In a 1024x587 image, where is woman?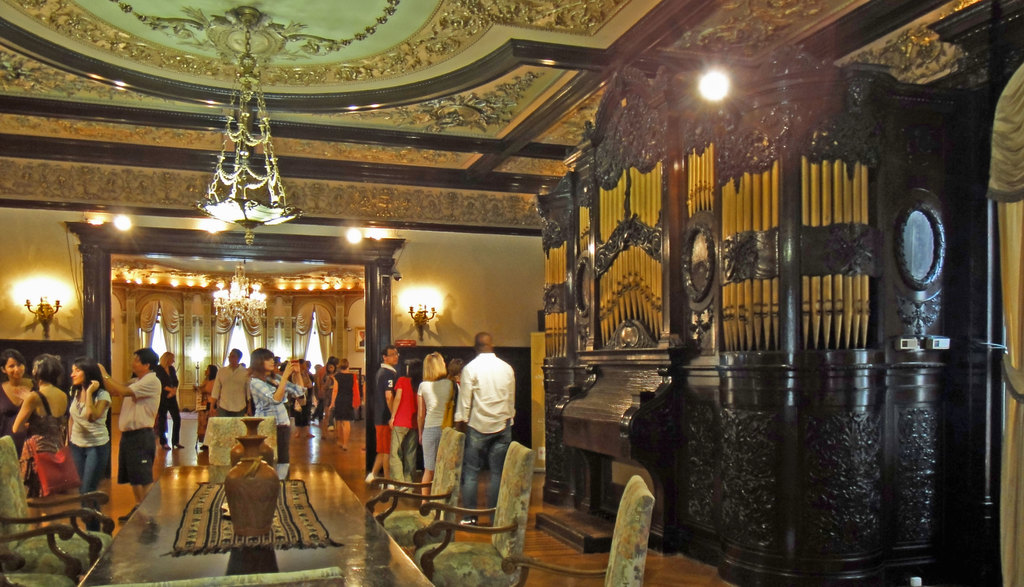
bbox(330, 360, 356, 449).
